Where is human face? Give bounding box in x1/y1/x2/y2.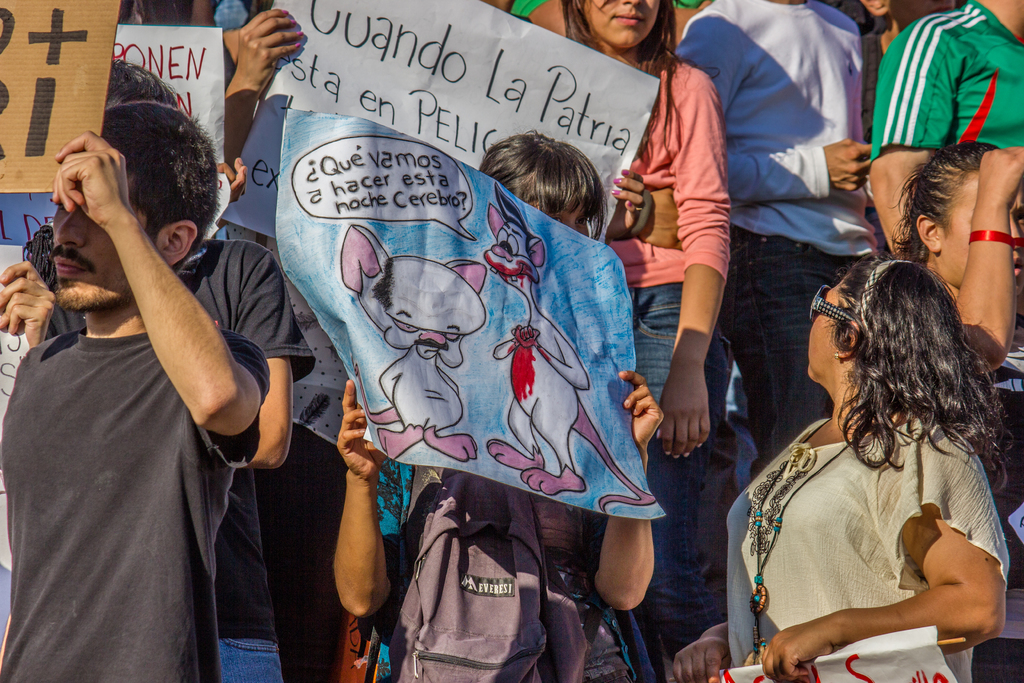
581/0/657/48.
